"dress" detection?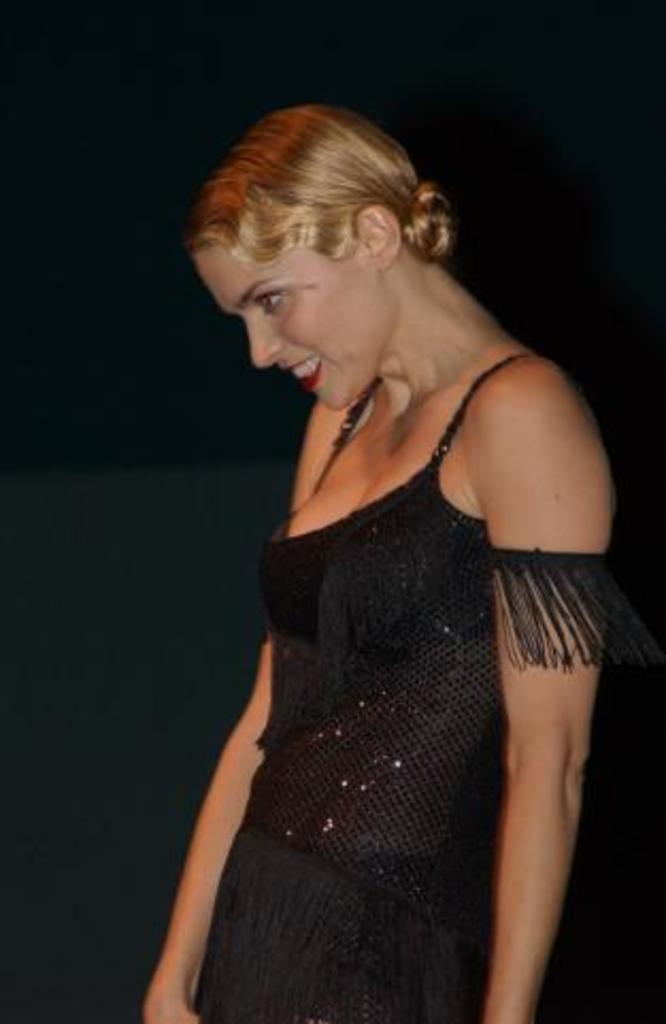
BBox(194, 351, 609, 1022)
